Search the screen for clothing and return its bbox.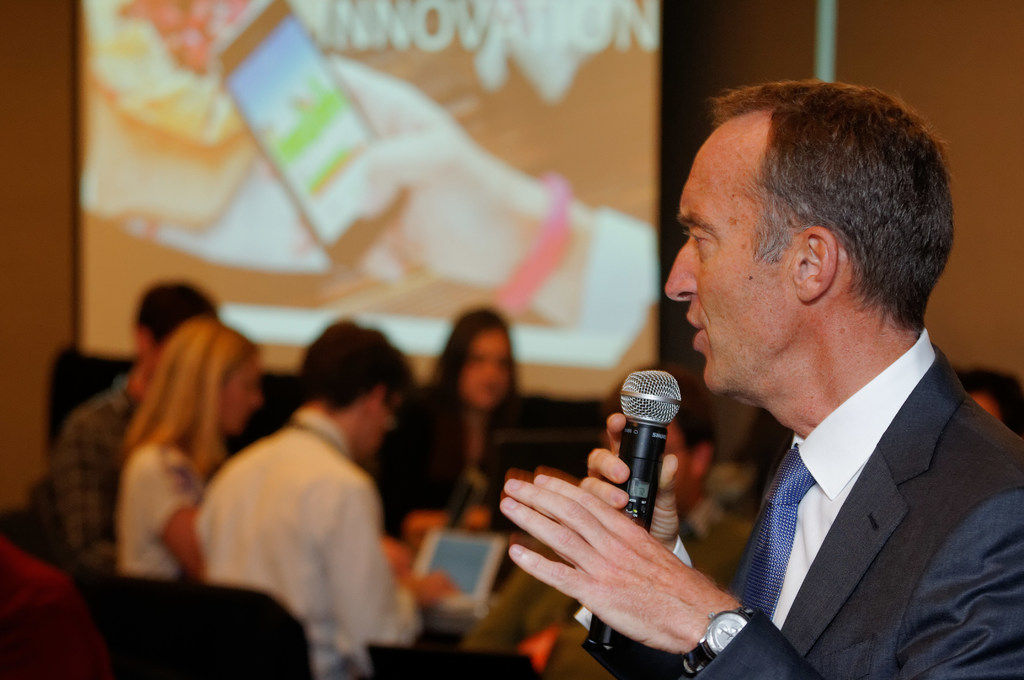
Found: (x1=570, y1=207, x2=663, y2=364).
